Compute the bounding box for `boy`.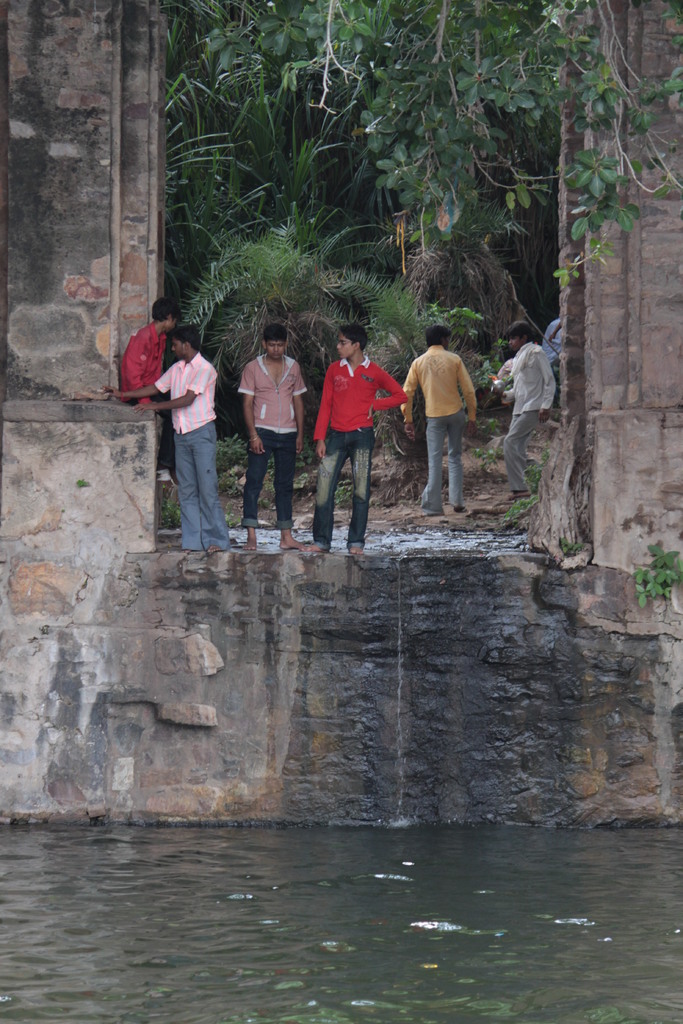
detection(106, 326, 229, 554).
